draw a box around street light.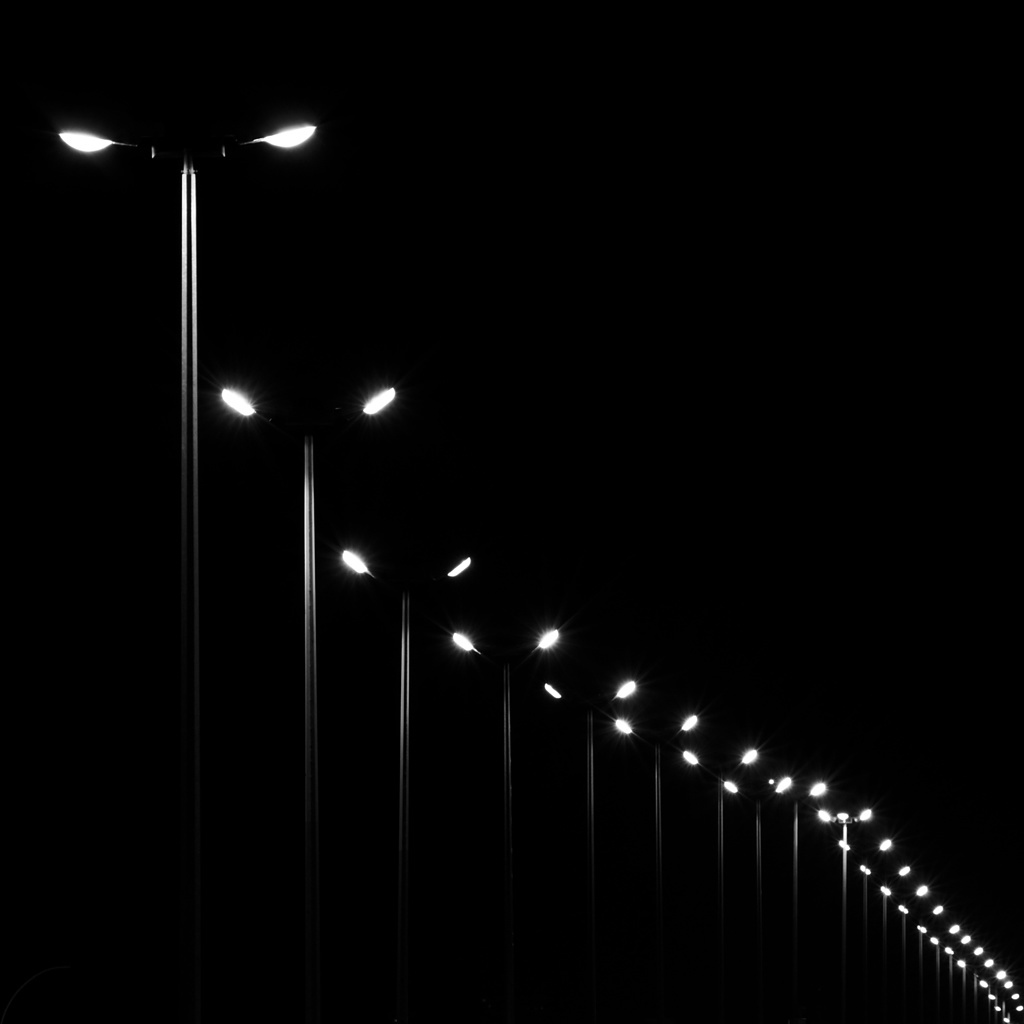
select_region(328, 535, 480, 877).
